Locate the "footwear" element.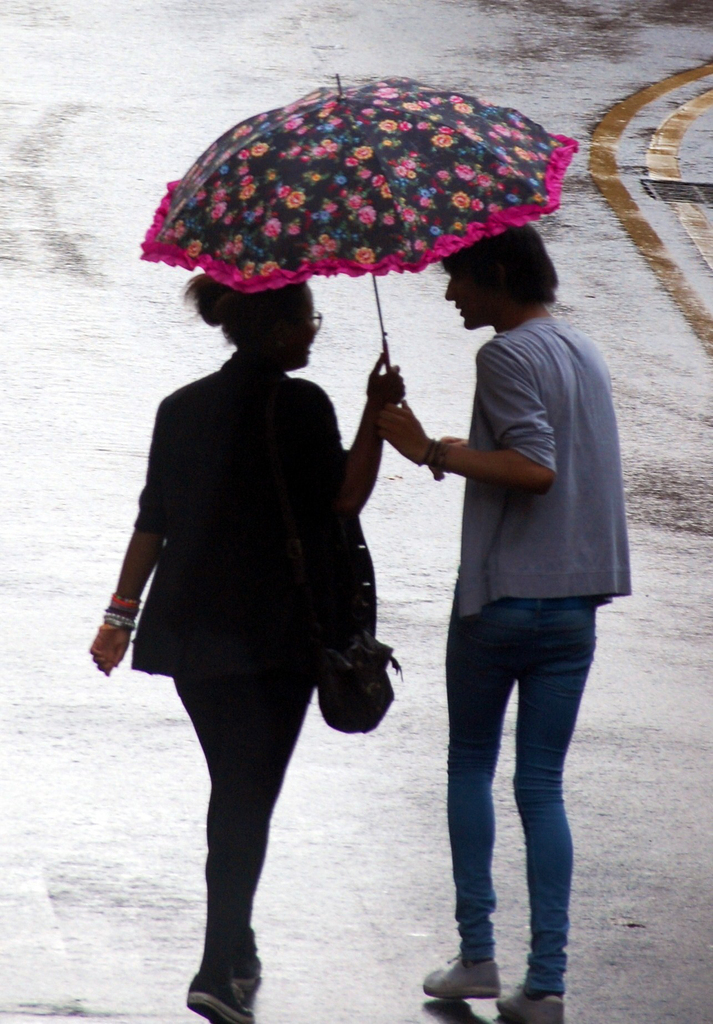
Element bbox: detection(188, 968, 252, 1023).
